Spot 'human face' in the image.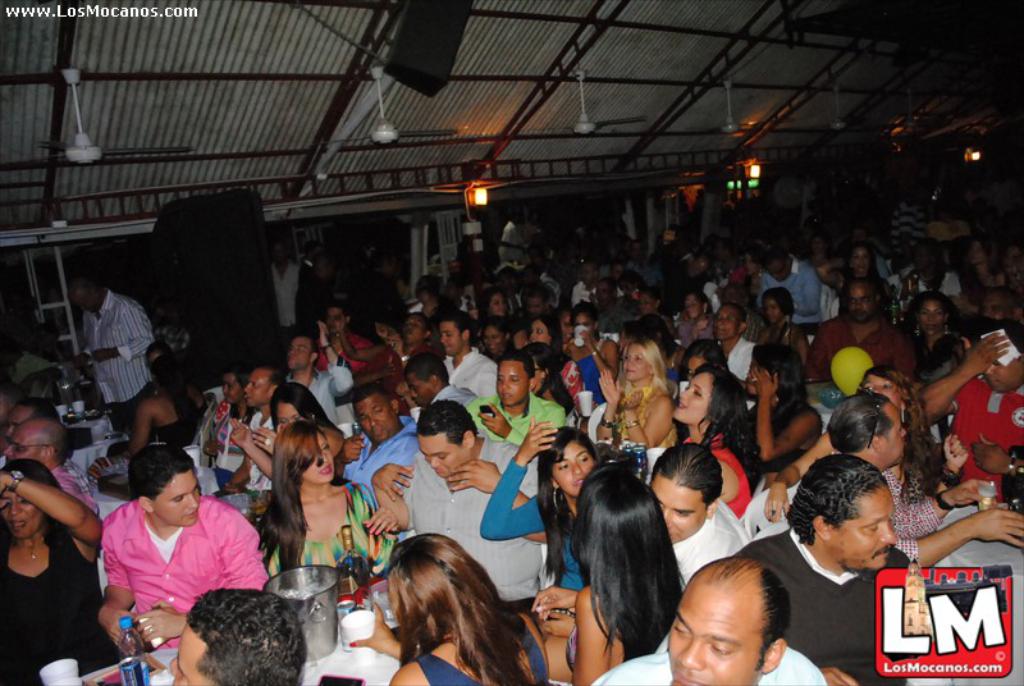
'human face' found at detection(444, 278, 458, 297).
